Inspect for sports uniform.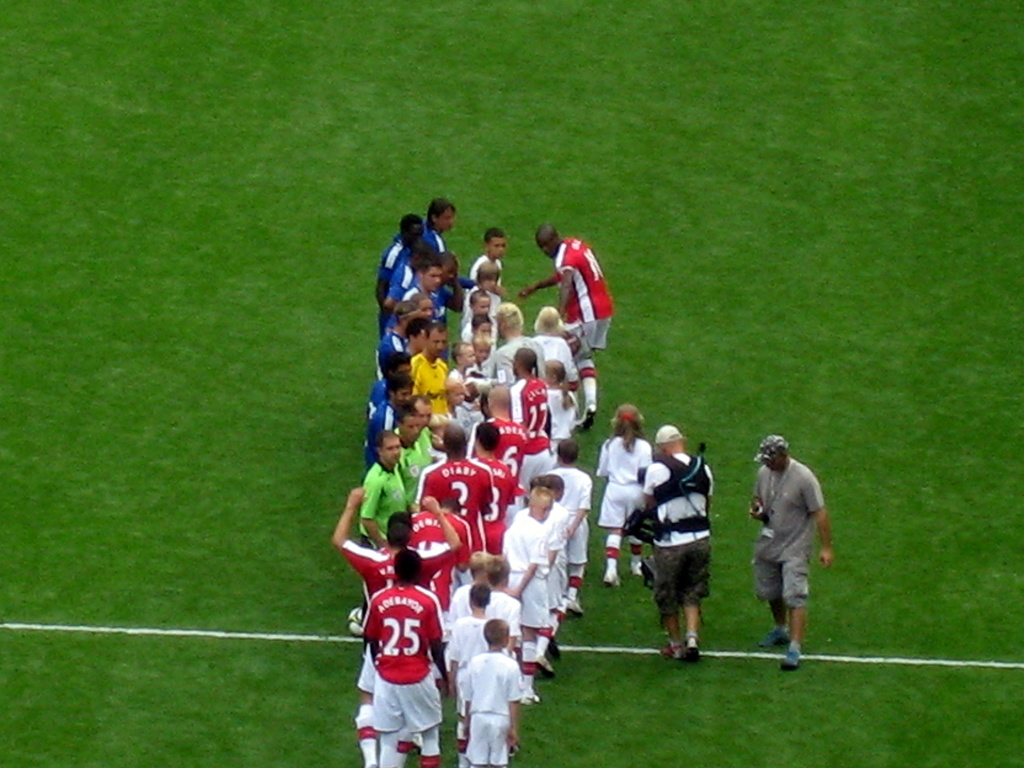
Inspection: (x1=502, y1=516, x2=553, y2=672).
